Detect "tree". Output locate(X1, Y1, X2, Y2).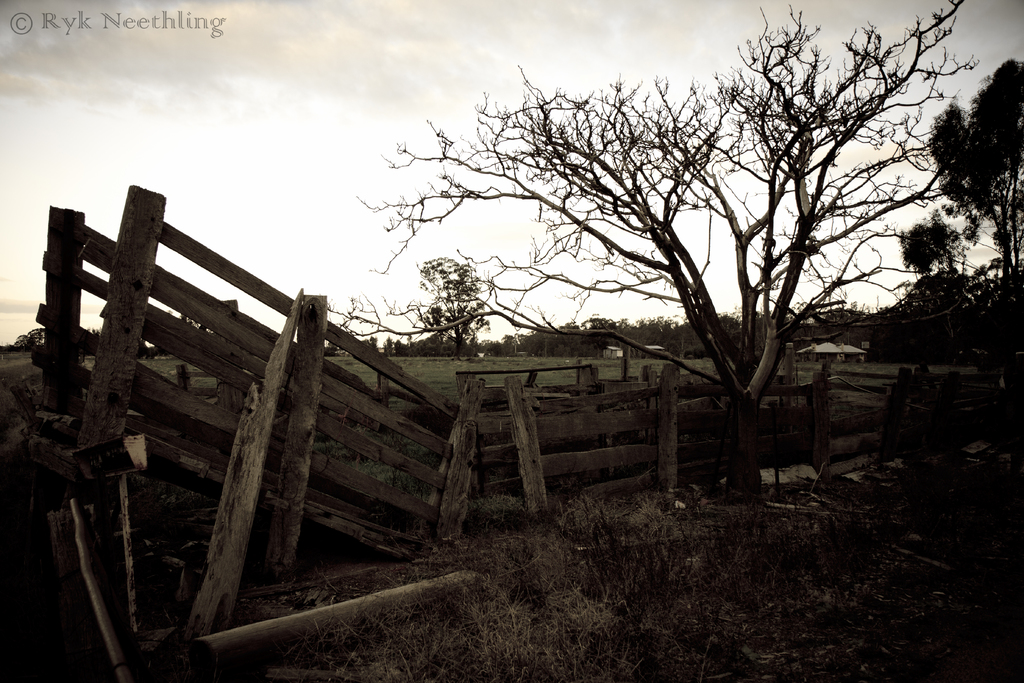
locate(968, 54, 1023, 288).
